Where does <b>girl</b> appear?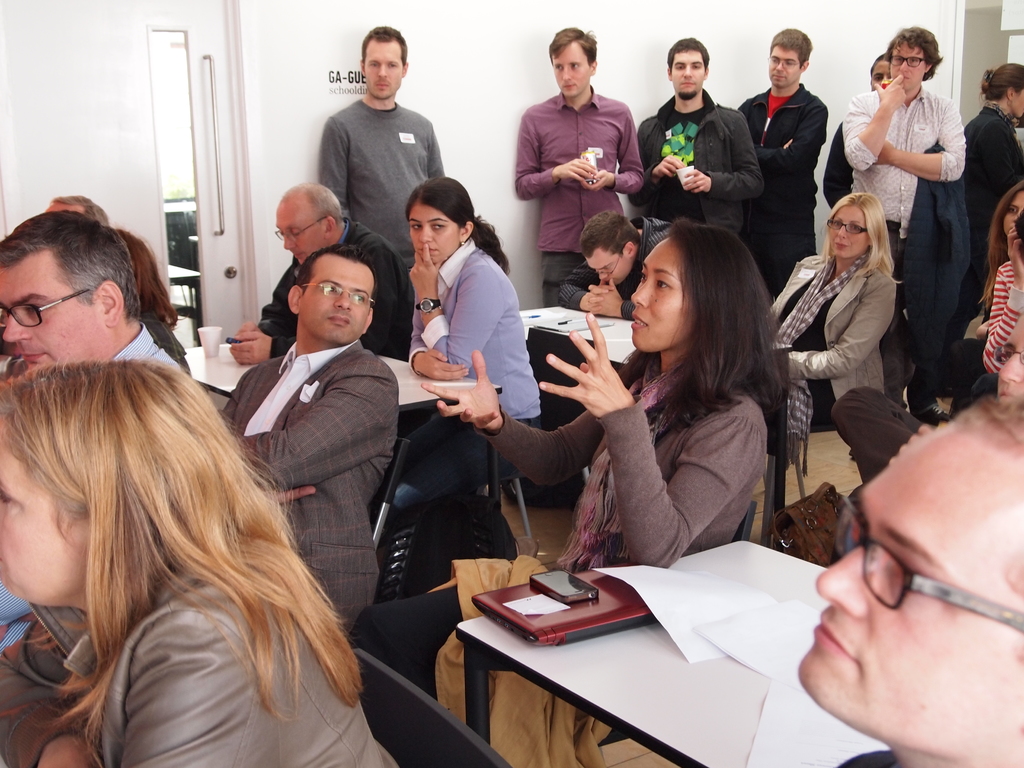
Appears at 422, 224, 785, 564.
